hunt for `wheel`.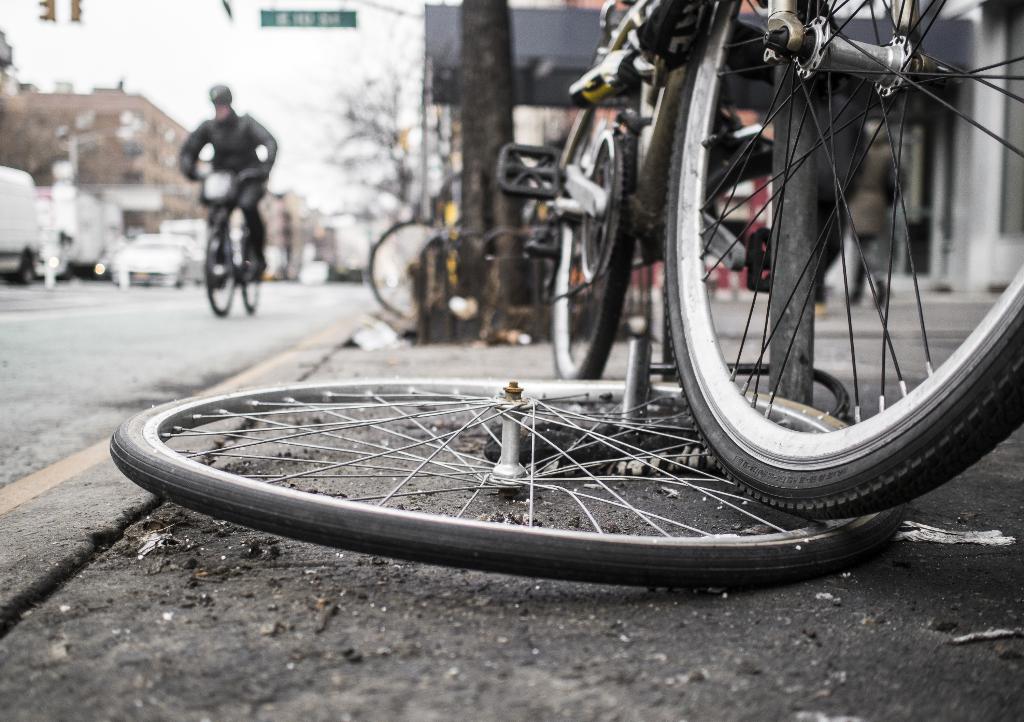
Hunted down at bbox(548, 119, 639, 382).
